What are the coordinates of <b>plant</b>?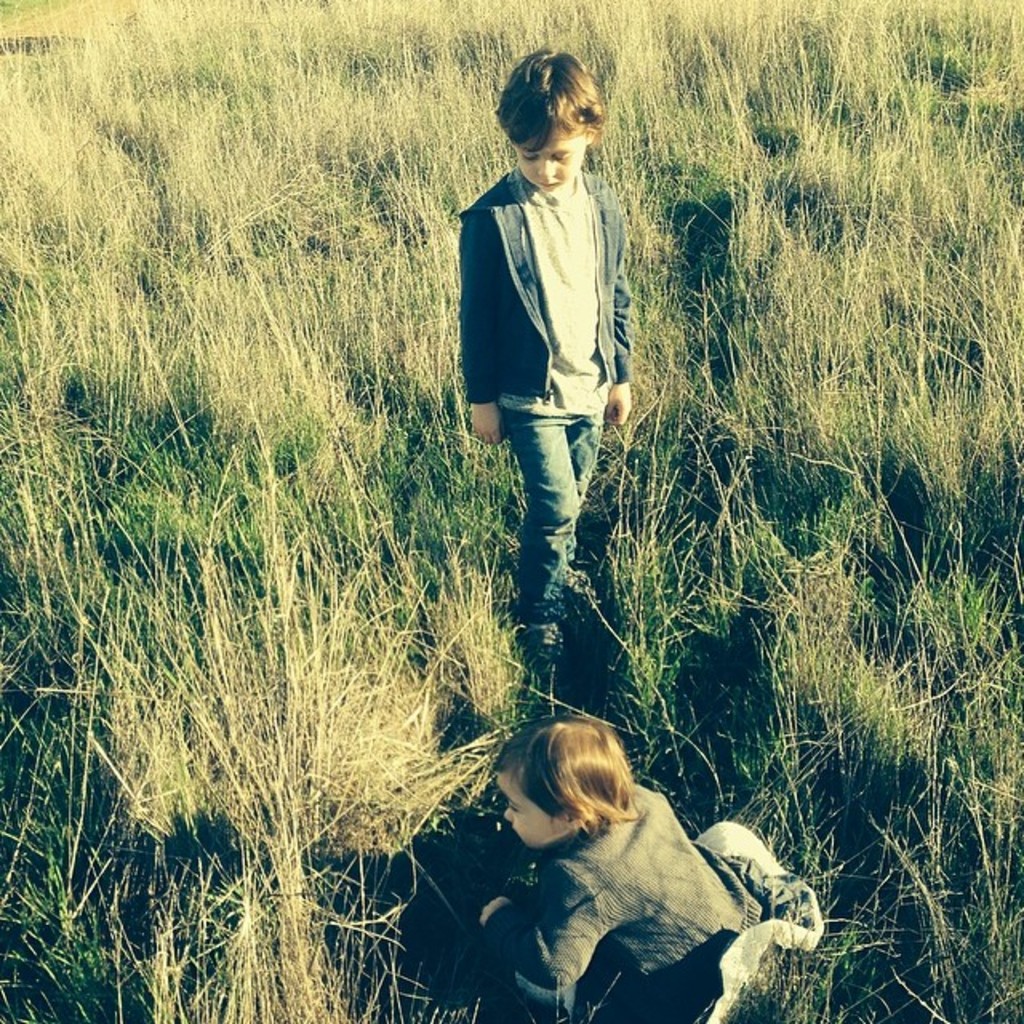
0:0:1022:1022.
